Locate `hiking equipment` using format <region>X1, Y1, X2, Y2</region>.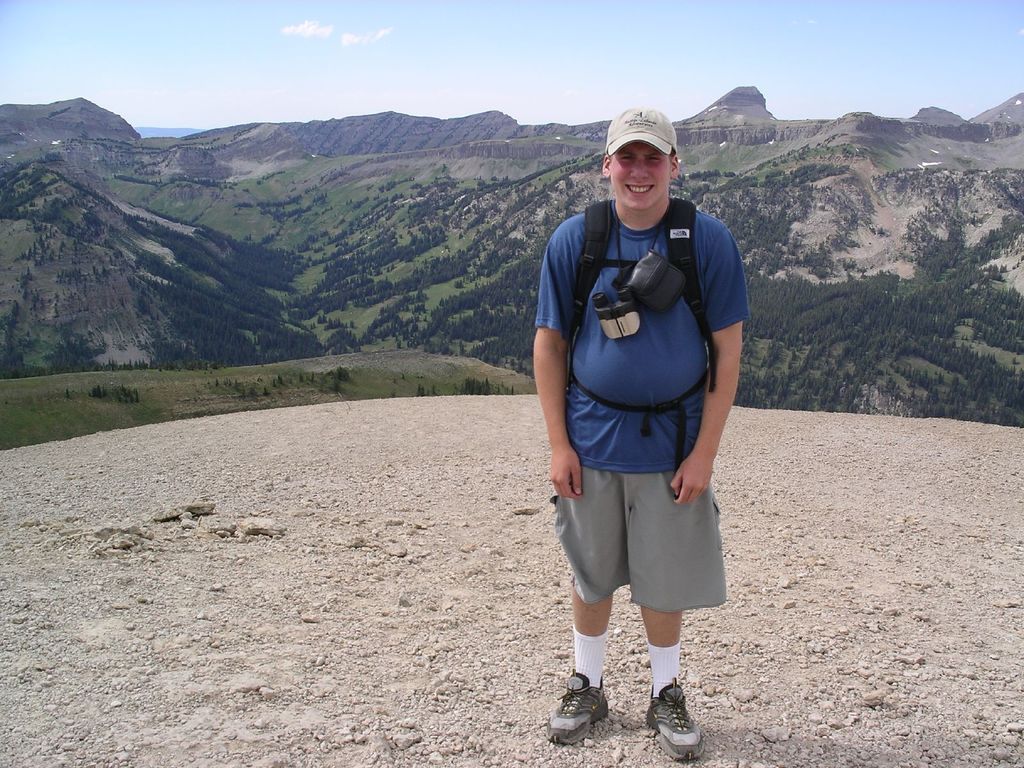
<region>642, 678, 709, 762</region>.
